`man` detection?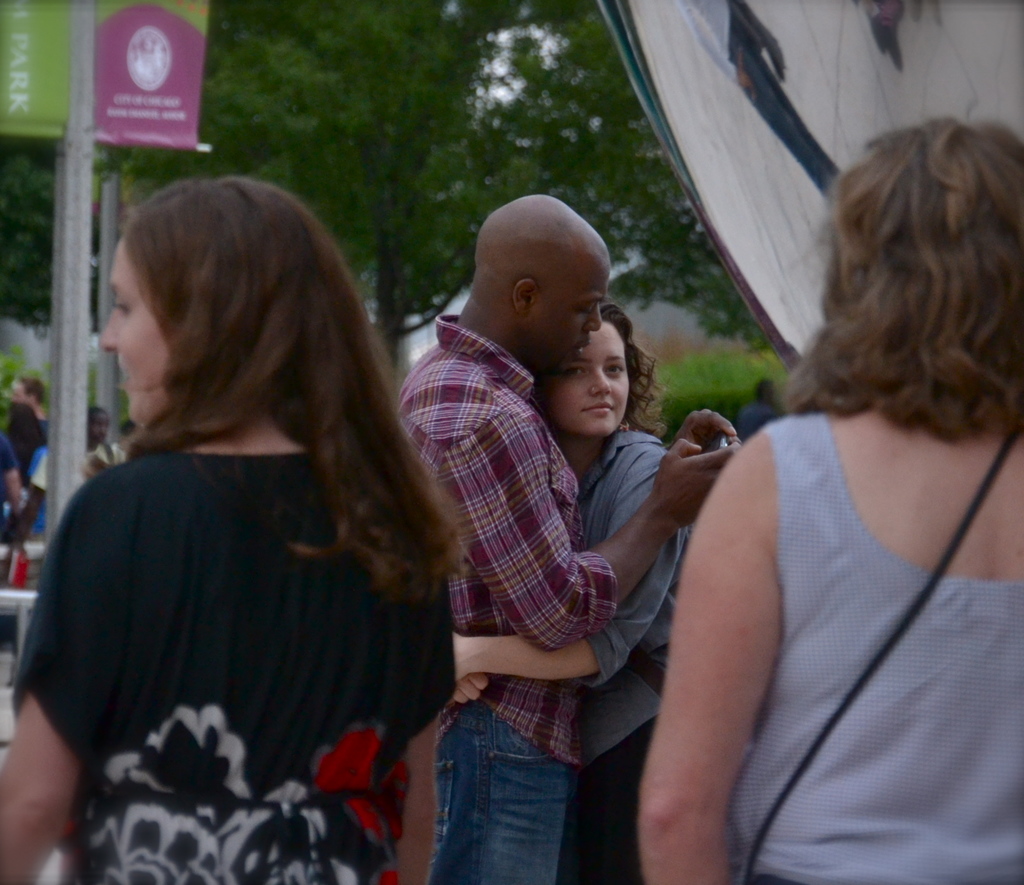
387:199:701:864
